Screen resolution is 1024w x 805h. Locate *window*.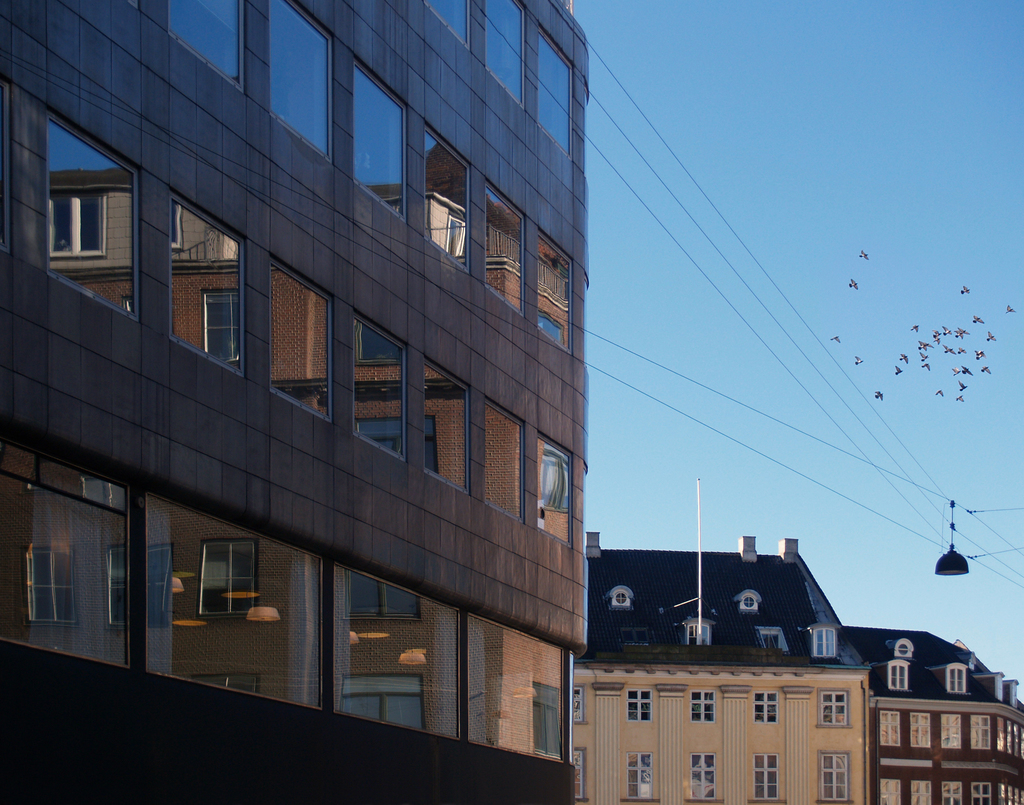
BBox(266, 0, 333, 161).
